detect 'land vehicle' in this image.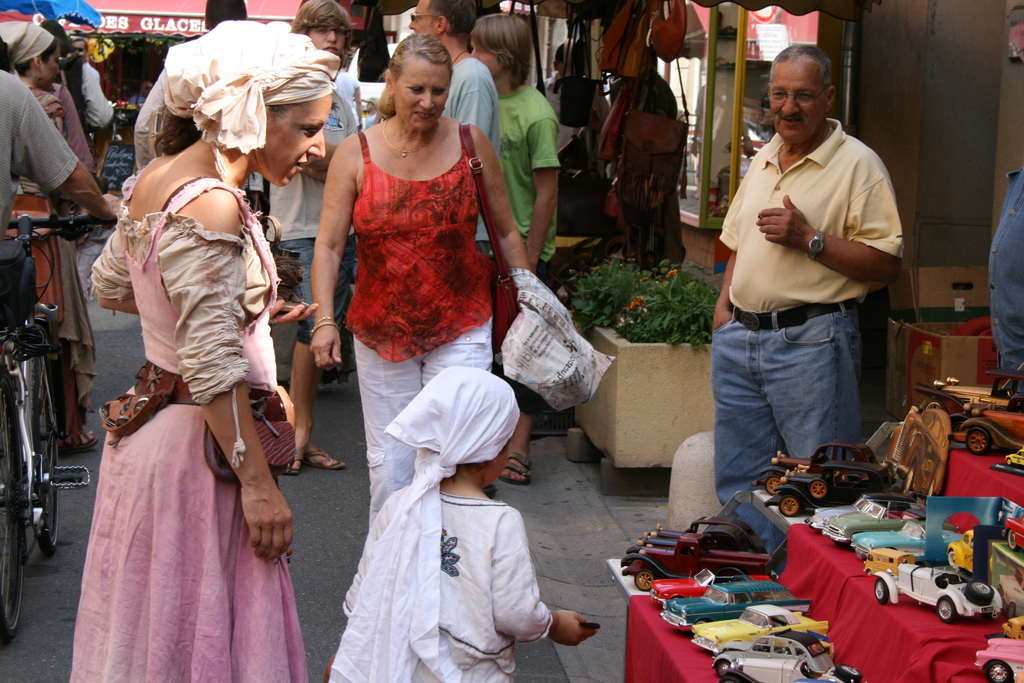
Detection: <bbox>1003, 518, 1023, 548</bbox>.
